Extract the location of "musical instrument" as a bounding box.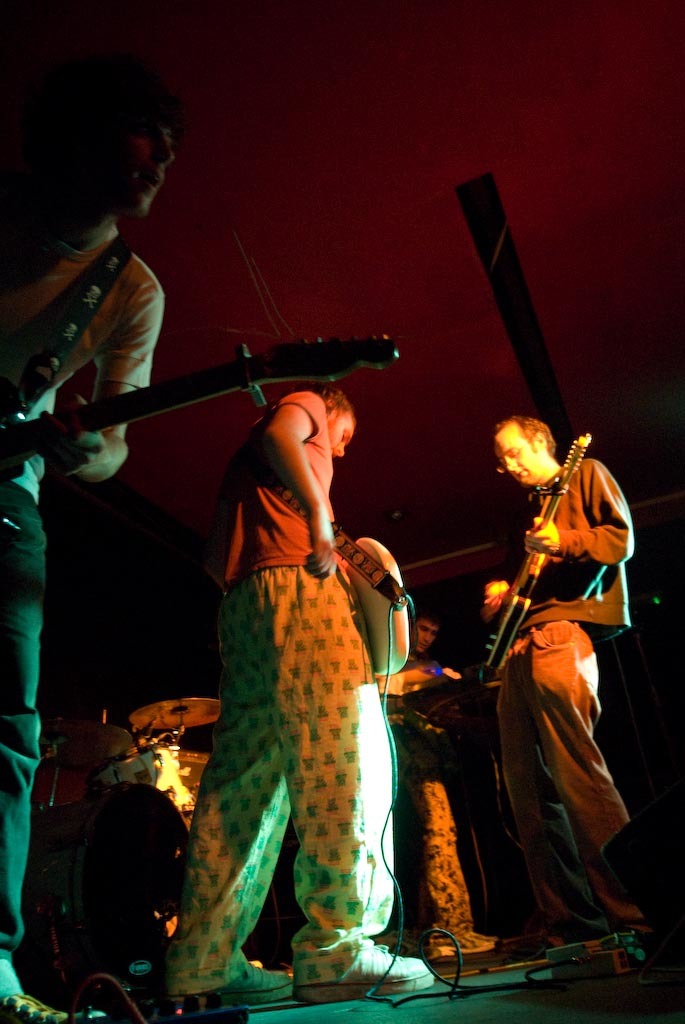
<region>0, 333, 395, 468</region>.
